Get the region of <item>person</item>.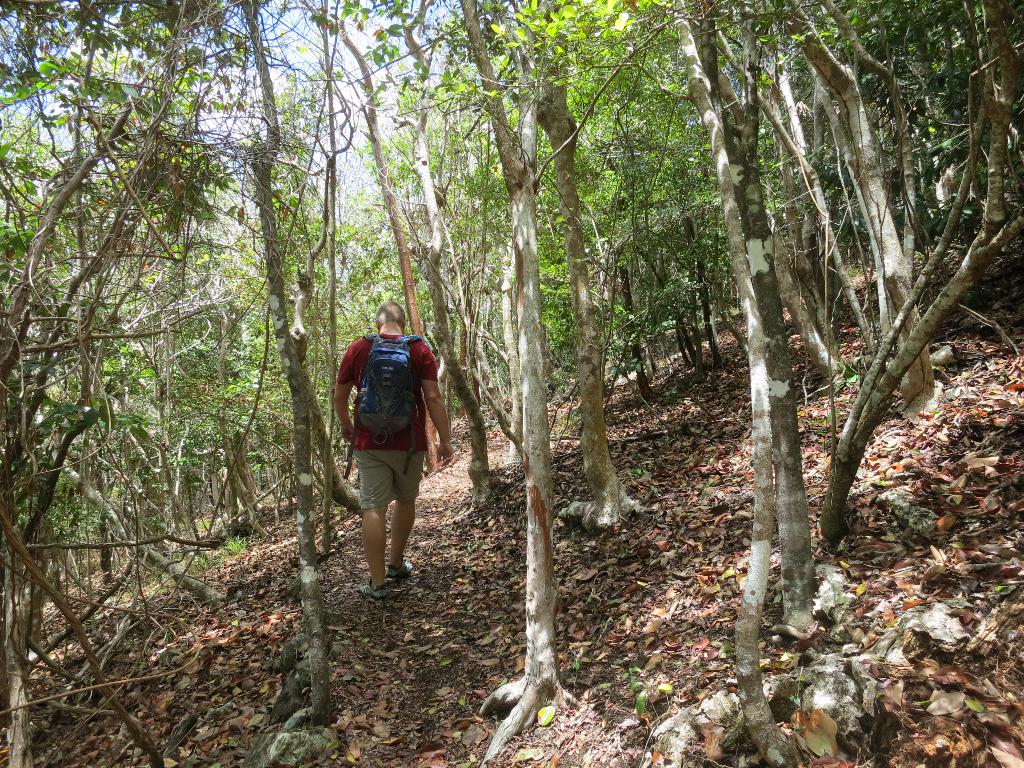
(x1=335, y1=294, x2=438, y2=602).
